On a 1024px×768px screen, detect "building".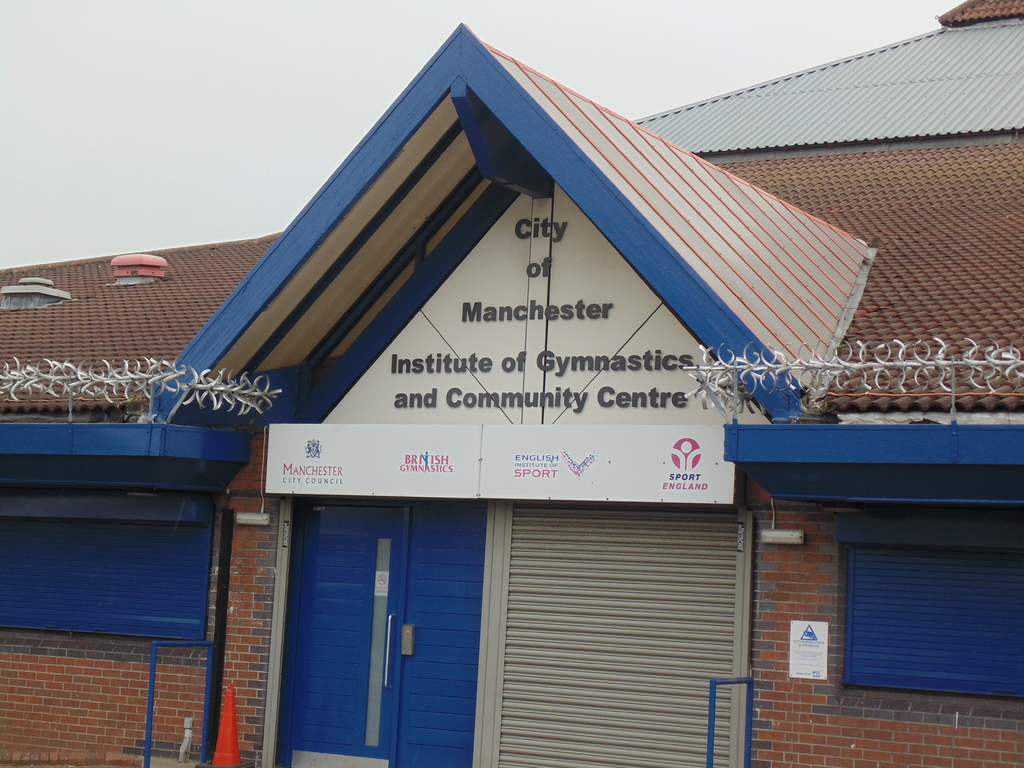
[0, 0, 1023, 767].
